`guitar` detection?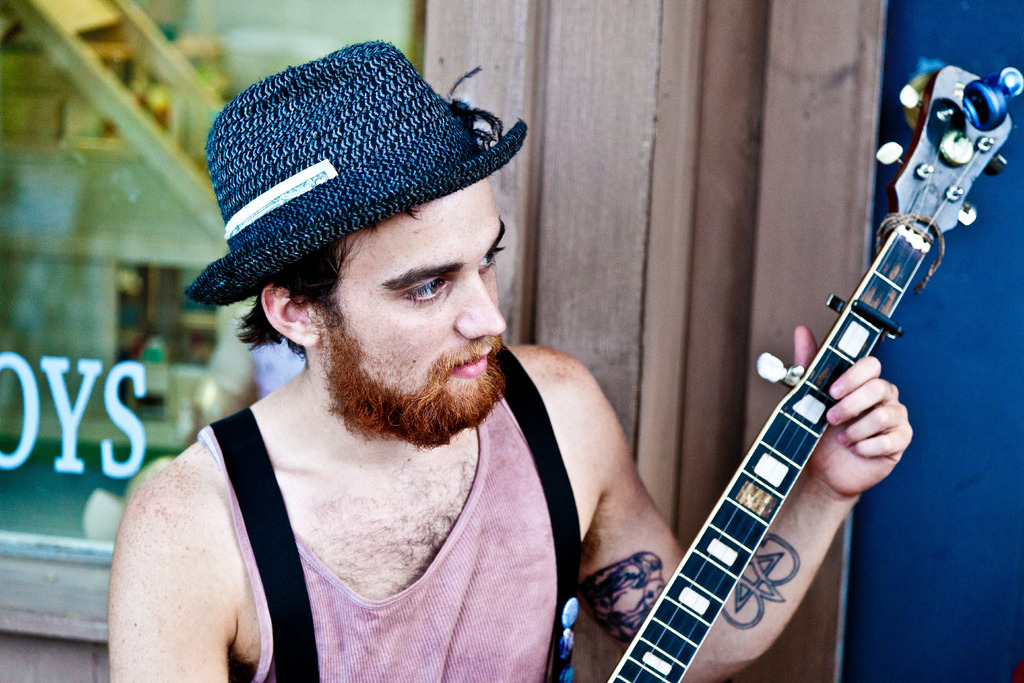
locate(606, 60, 1023, 682)
